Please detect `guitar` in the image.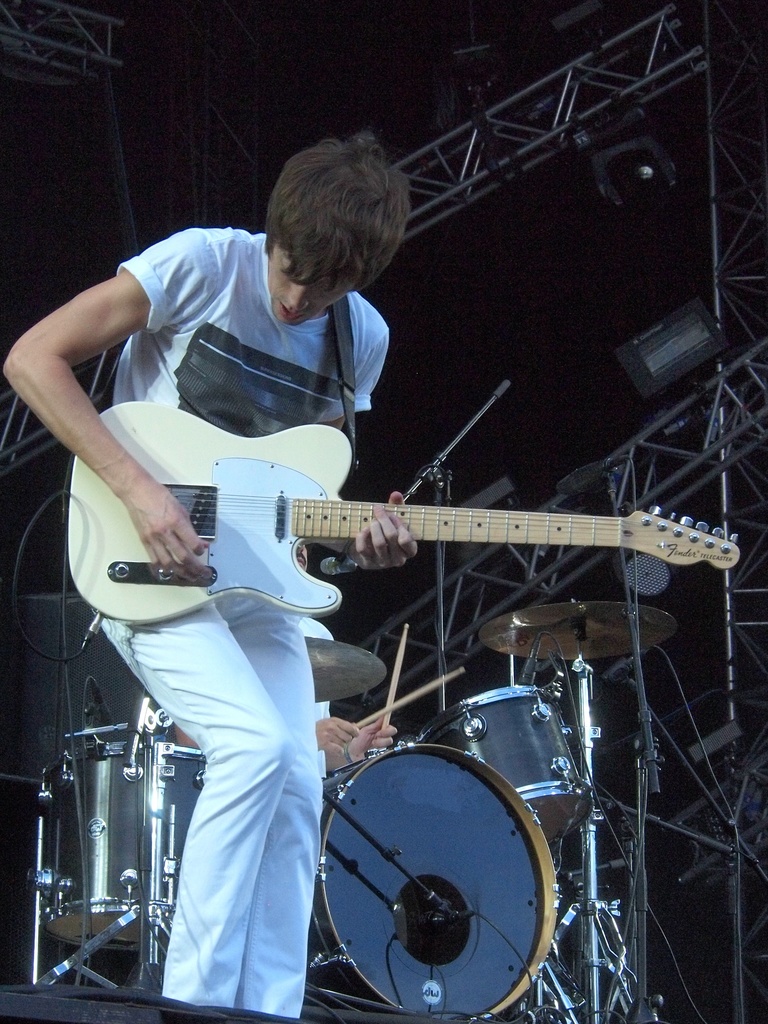
bbox(65, 397, 747, 626).
